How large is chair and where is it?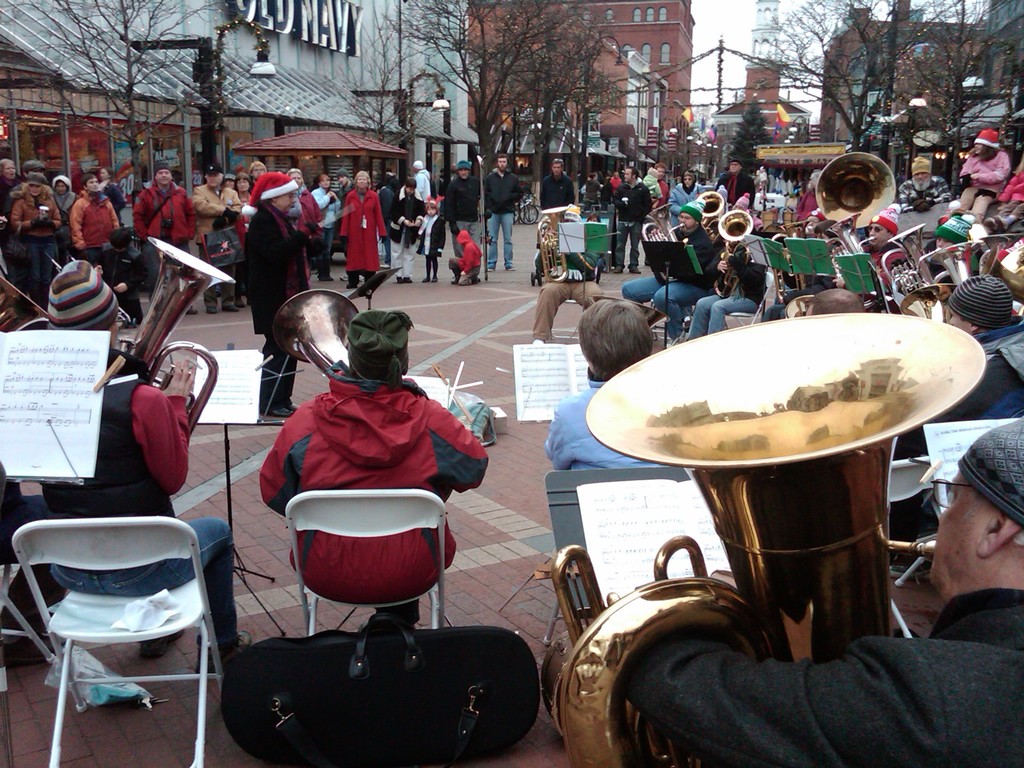
Bounding box: crop(726, 270, 772, 330).
